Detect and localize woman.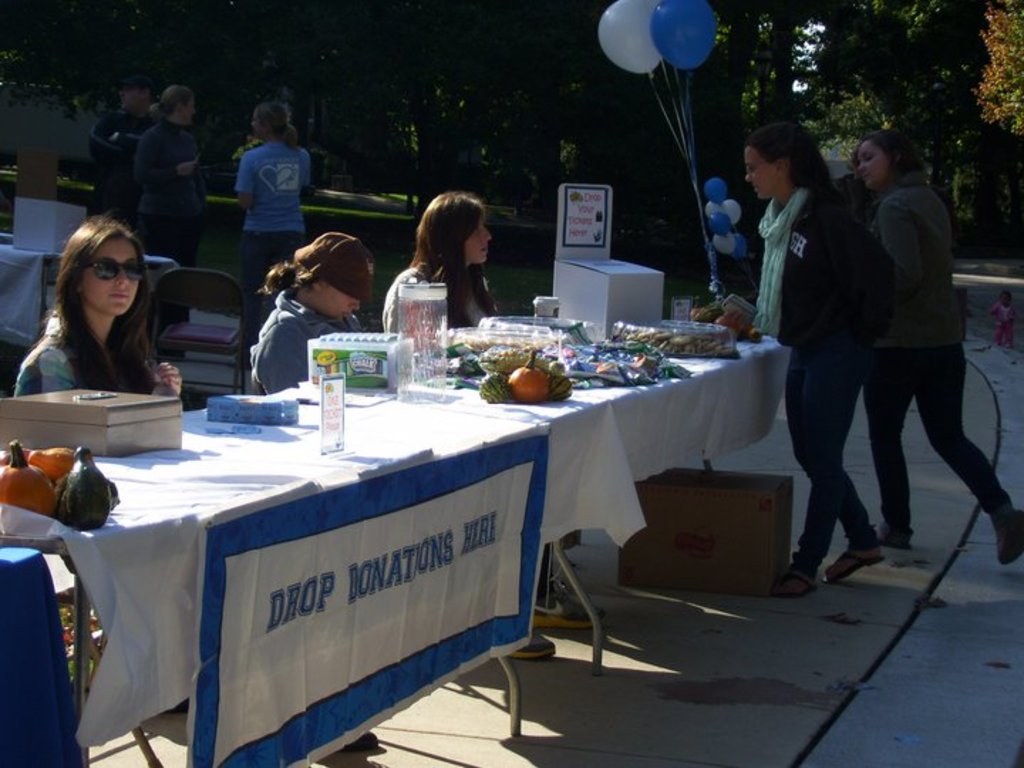
Localized at {"left": 135, "top": 80, "right": 210, "bottom": 284}.
